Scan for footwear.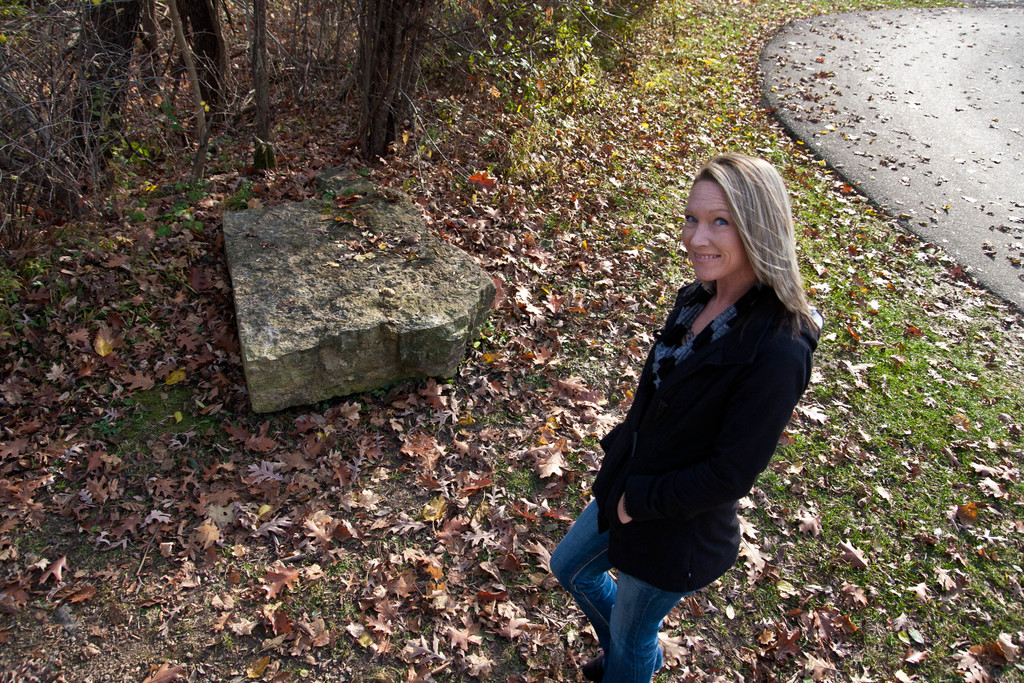
Scan result: [x1=582, y1=652, x2=608, y2=682].
